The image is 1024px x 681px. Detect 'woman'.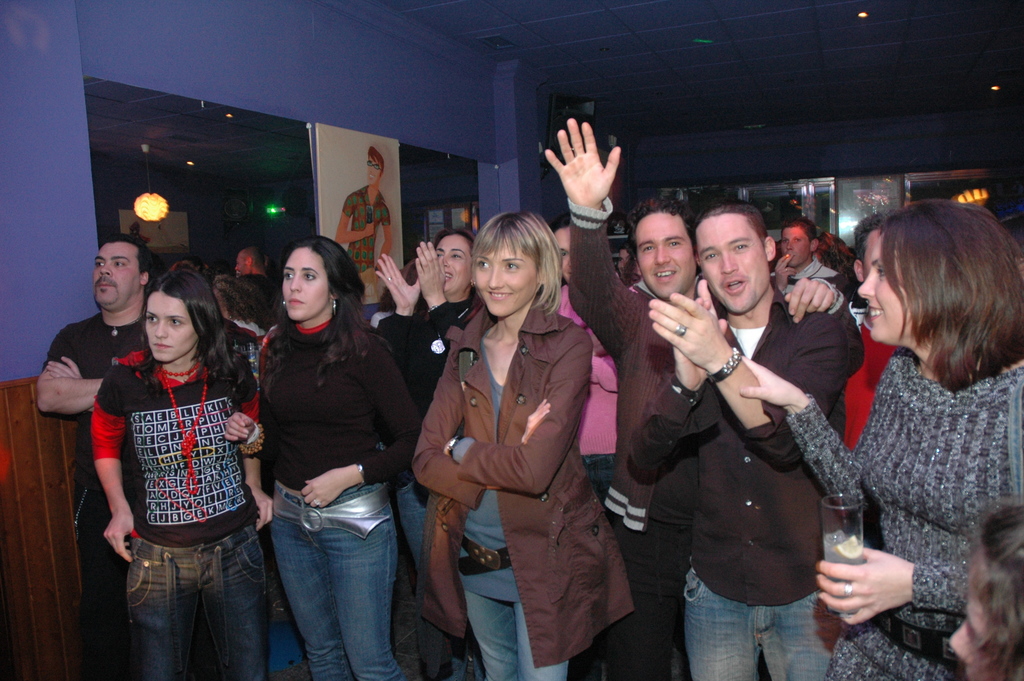
Detection: [x1=220, y1=233, x2=420, y2=678].
